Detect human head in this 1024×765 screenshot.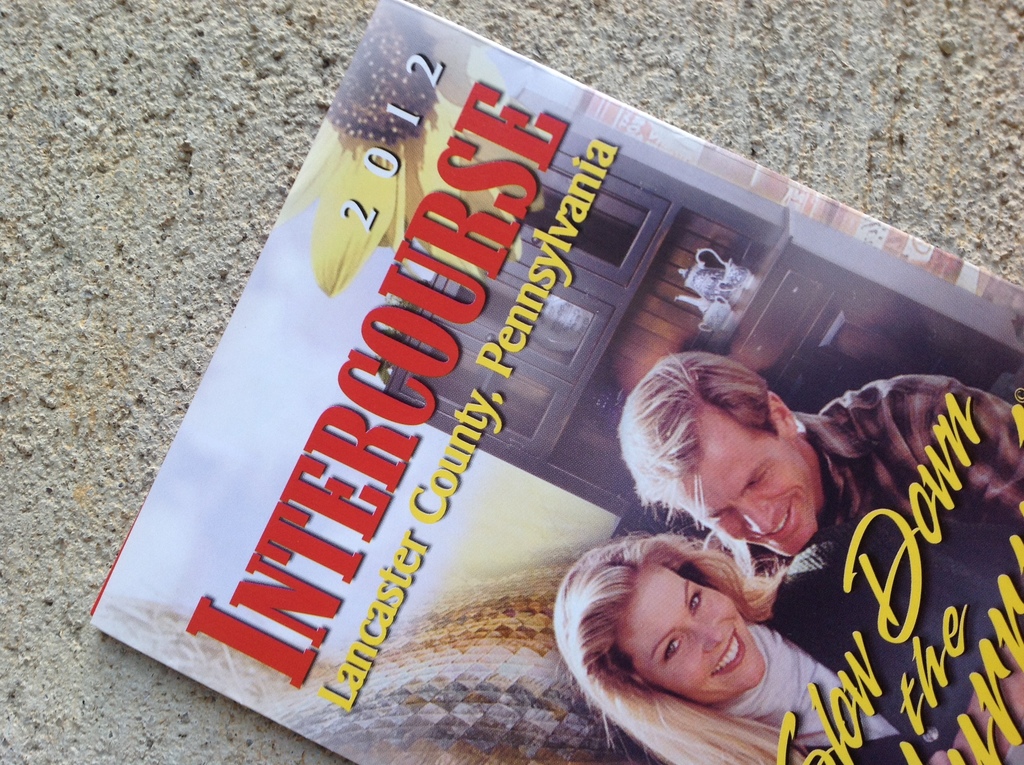
Detection: {"x1": 591, "y1": 536, "x2": 822, "y2": 720}.
